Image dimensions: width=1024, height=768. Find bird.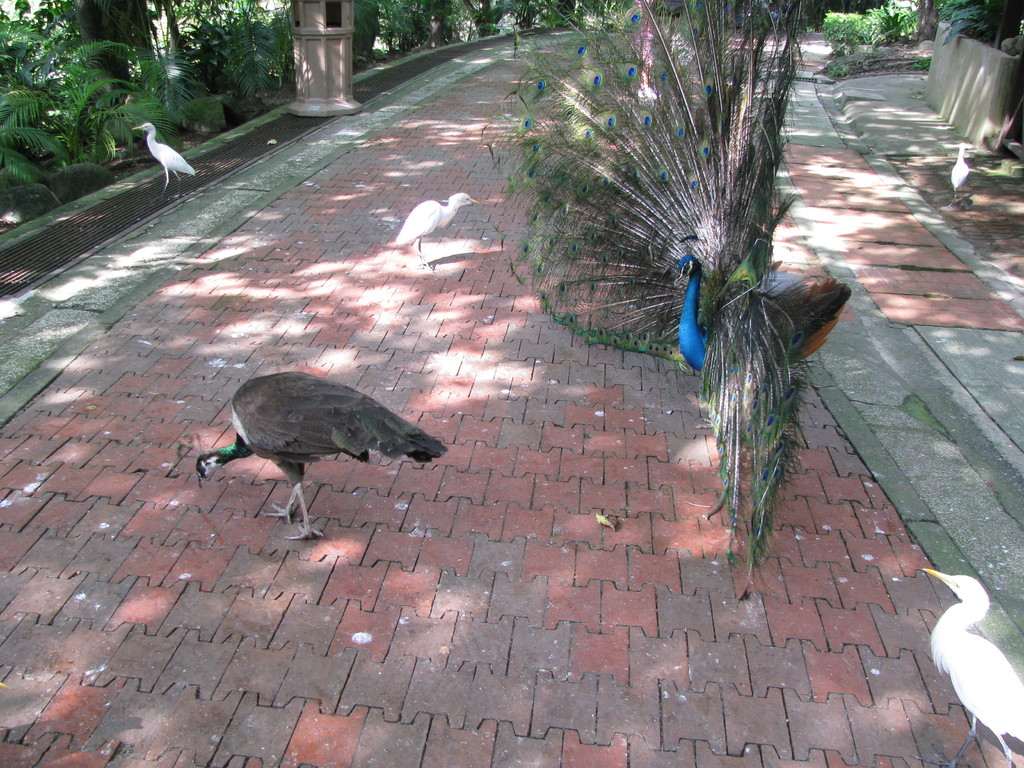
188/362/468/525.
